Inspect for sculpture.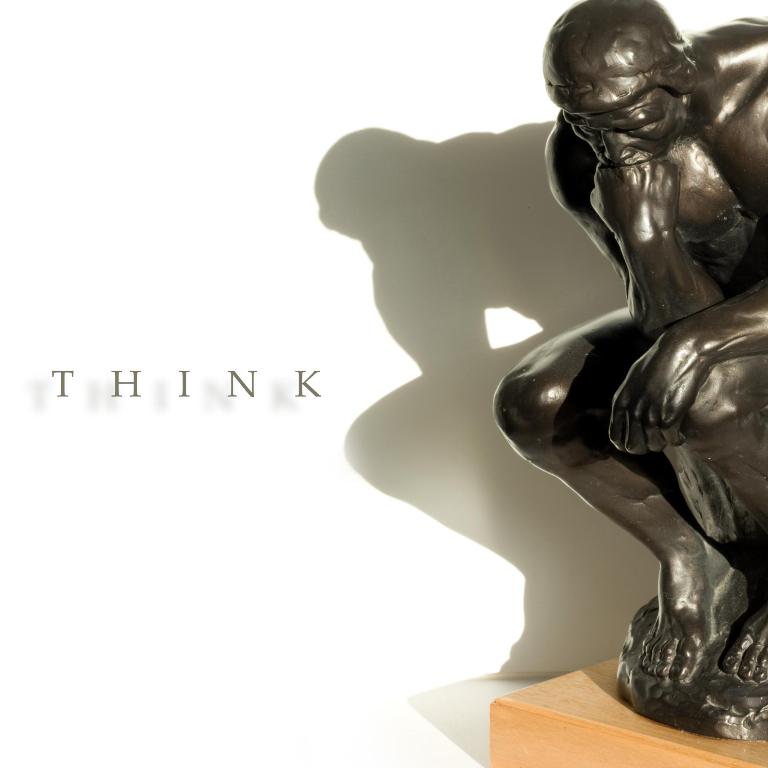
Inspection: 518/0/767/729.
